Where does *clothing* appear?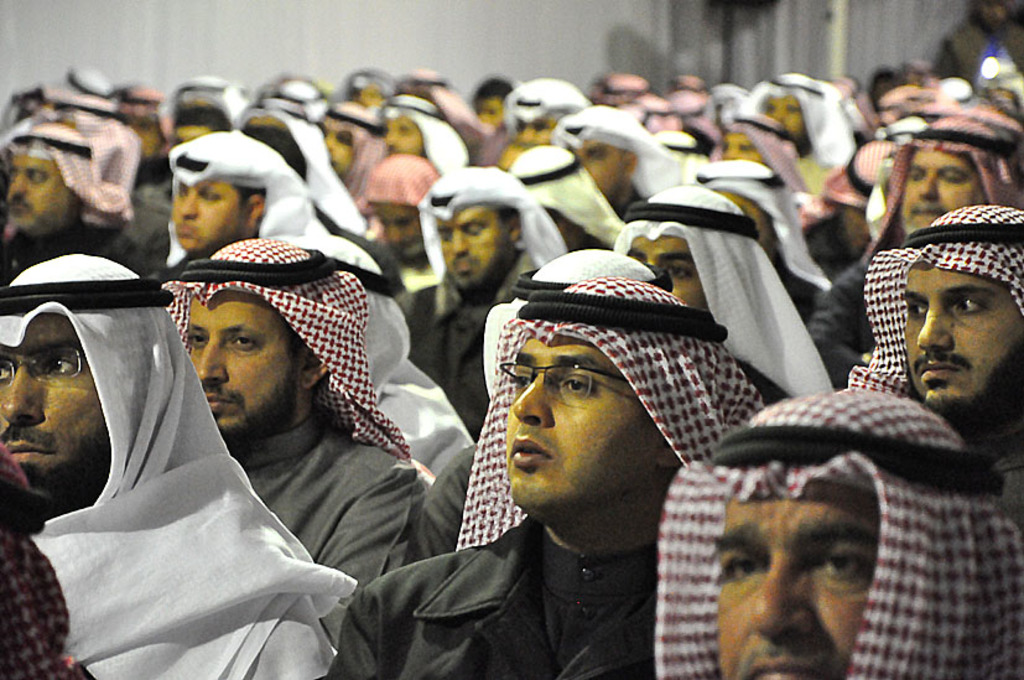
Appears at [0, 123, 170, 279].
